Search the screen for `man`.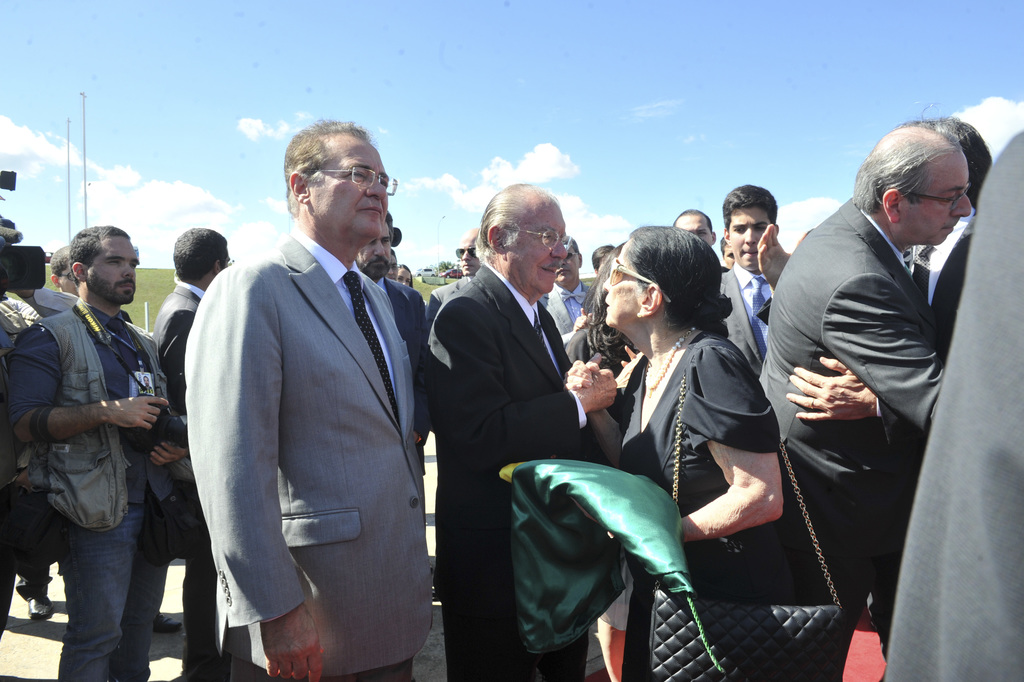
Found at box(670, 207, 722, 249).
